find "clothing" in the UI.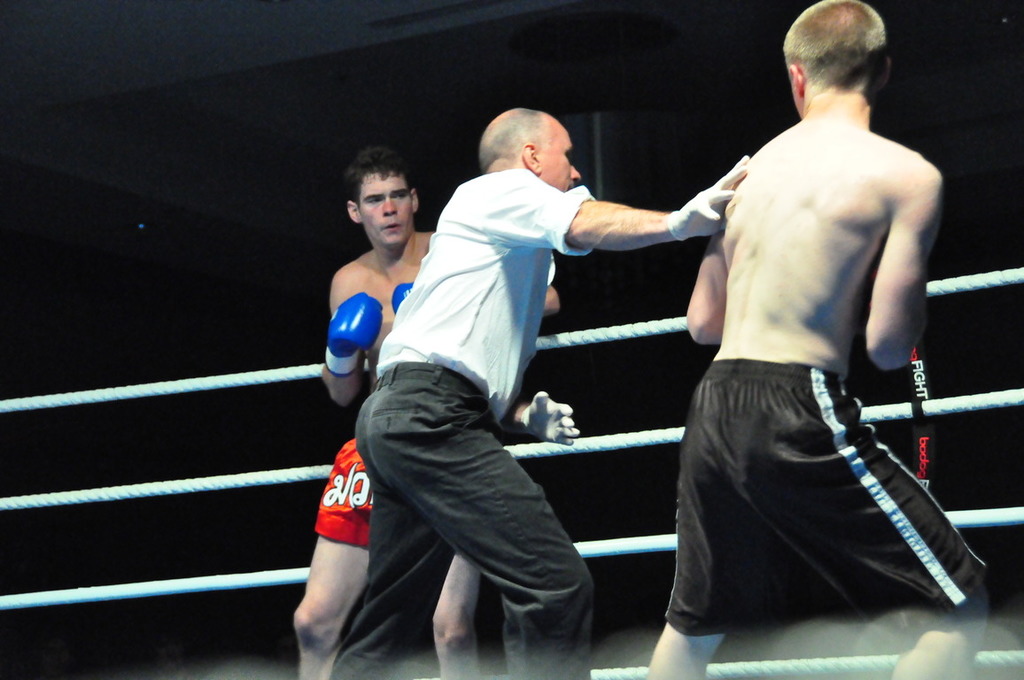
UI element at [left=658, top=360, right=992, bottom=630].
